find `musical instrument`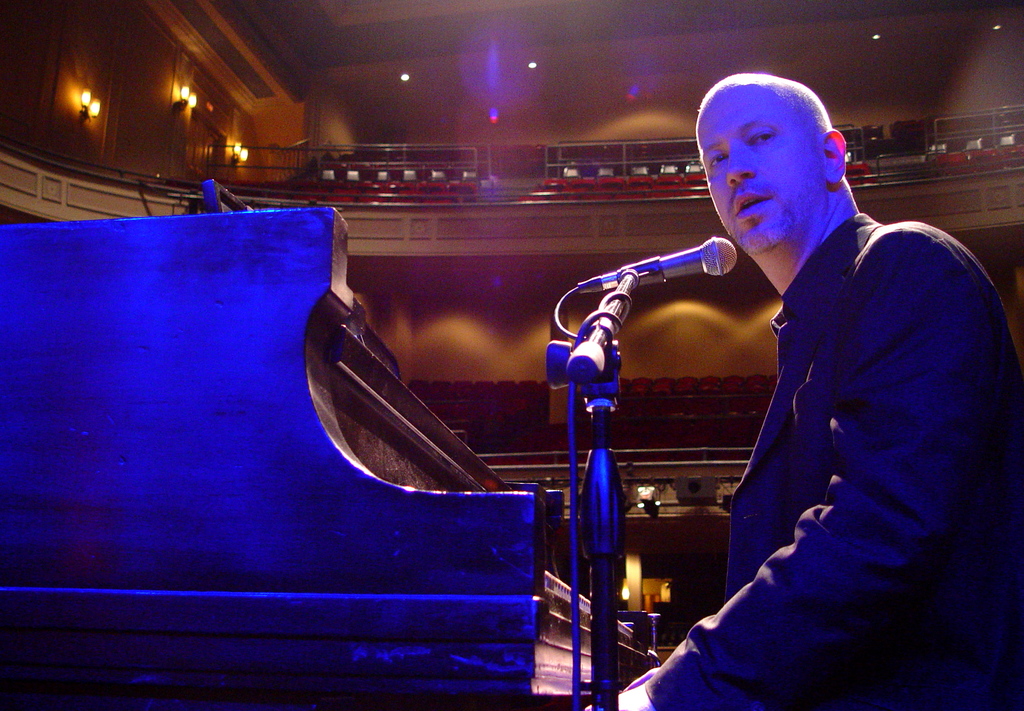
box=[0, 166, 676, 710]
